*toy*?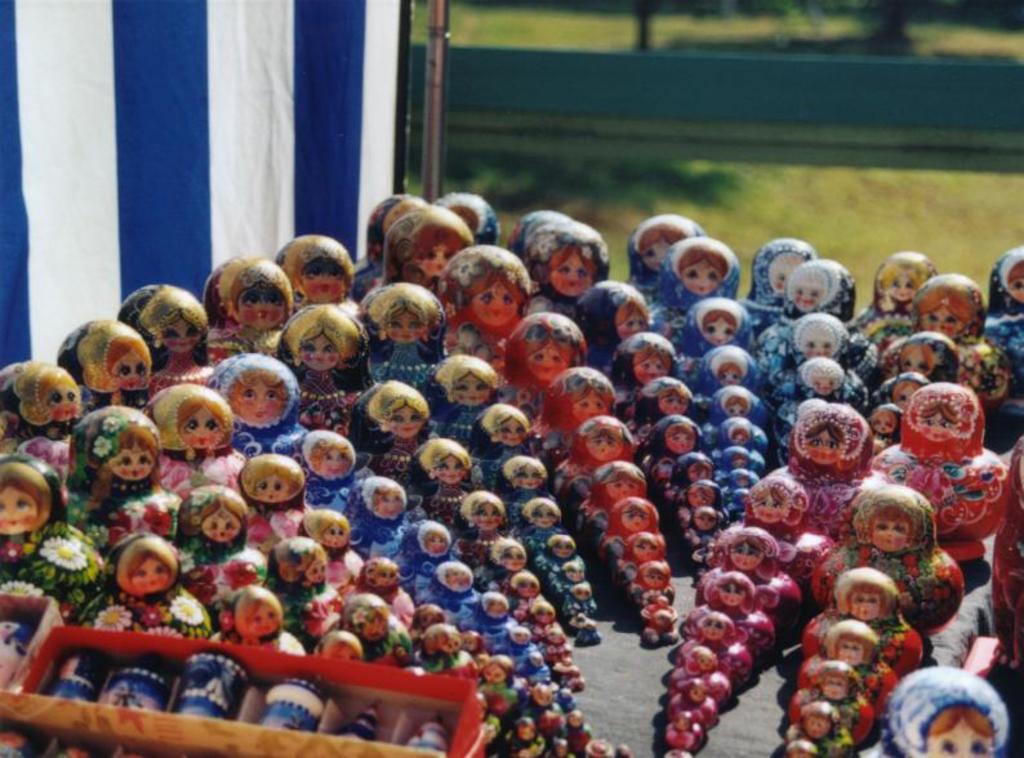
55/317/153/413
